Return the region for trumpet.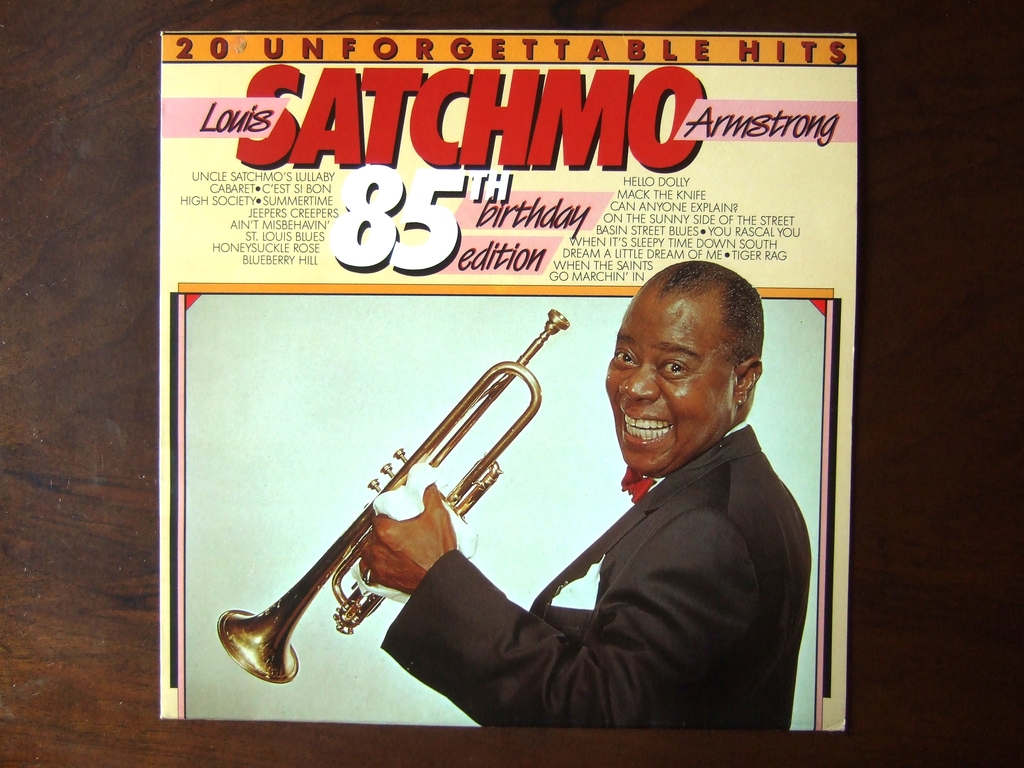
198:342:568:666.
